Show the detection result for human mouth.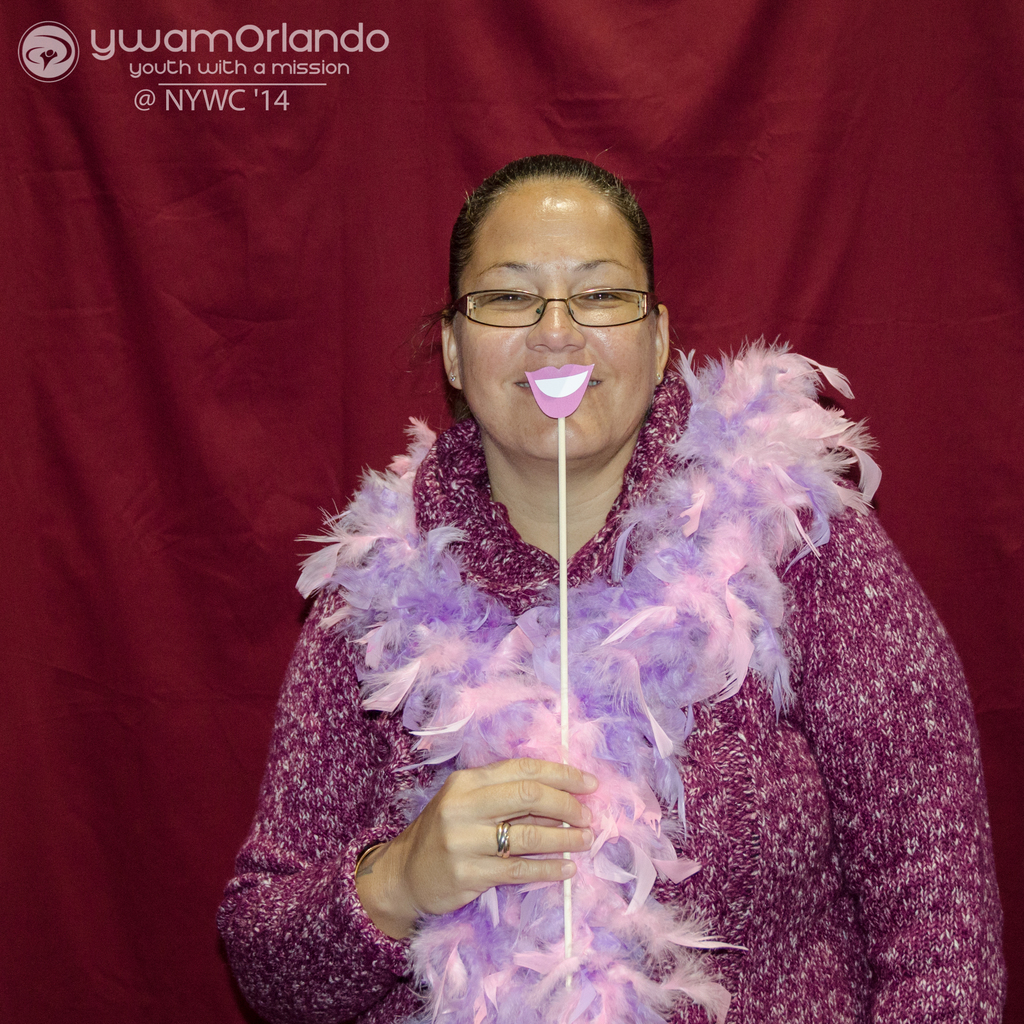
[517,367,604,396].
